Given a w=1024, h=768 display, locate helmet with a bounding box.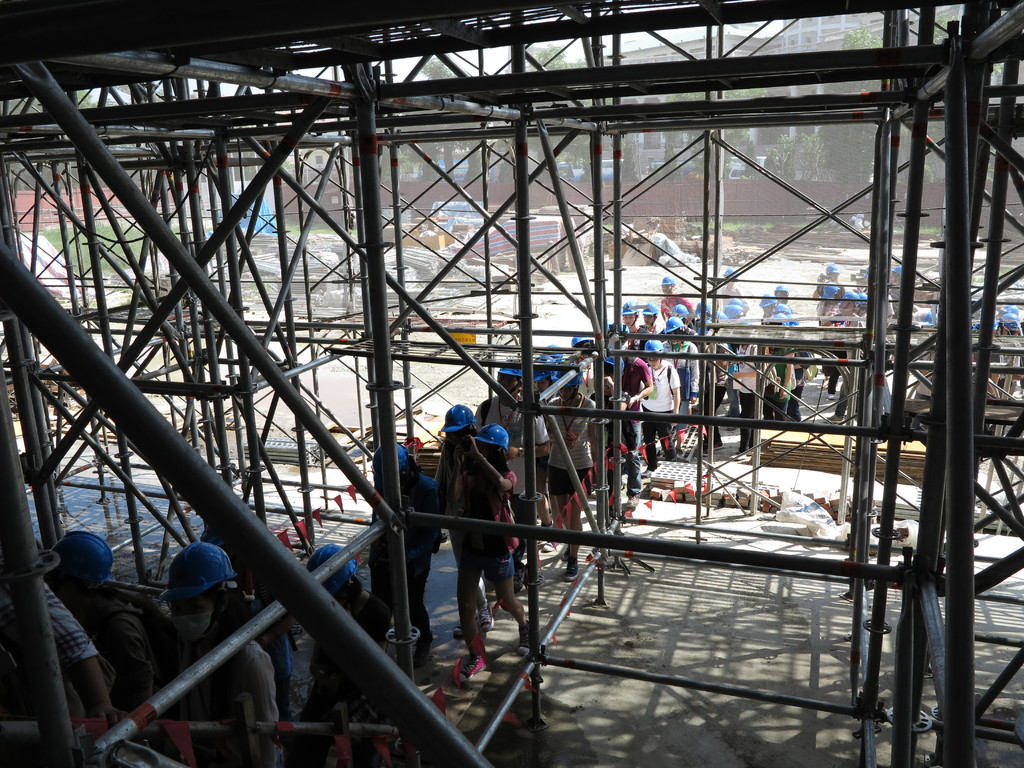
Located: detection(167, 543, 246, 610).
